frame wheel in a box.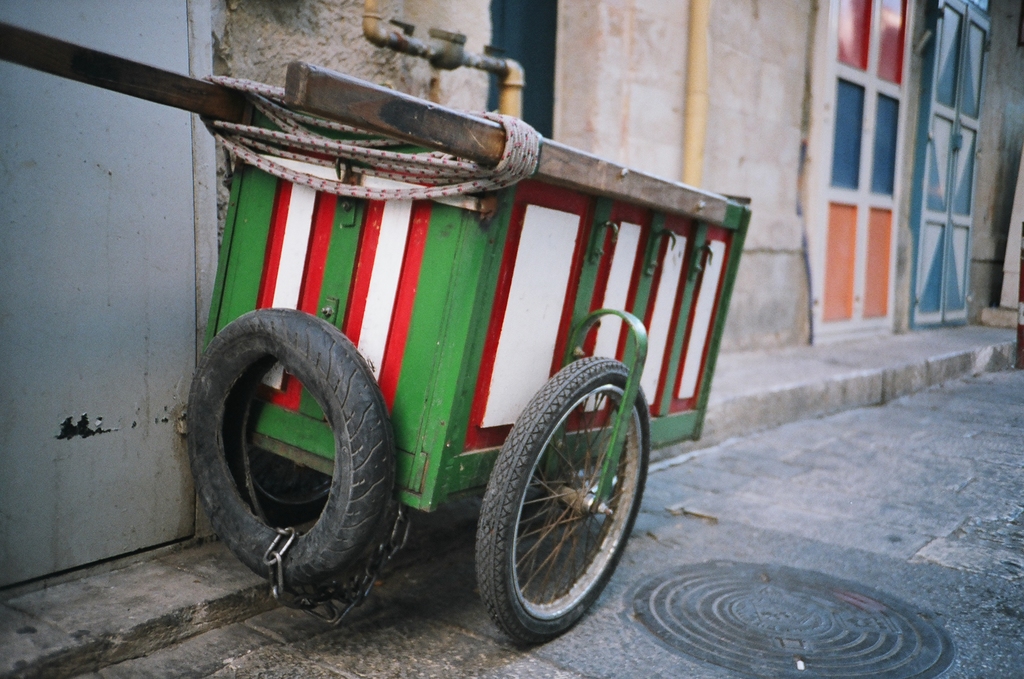
x1=184, y1=307, x2=399, y2=596.
